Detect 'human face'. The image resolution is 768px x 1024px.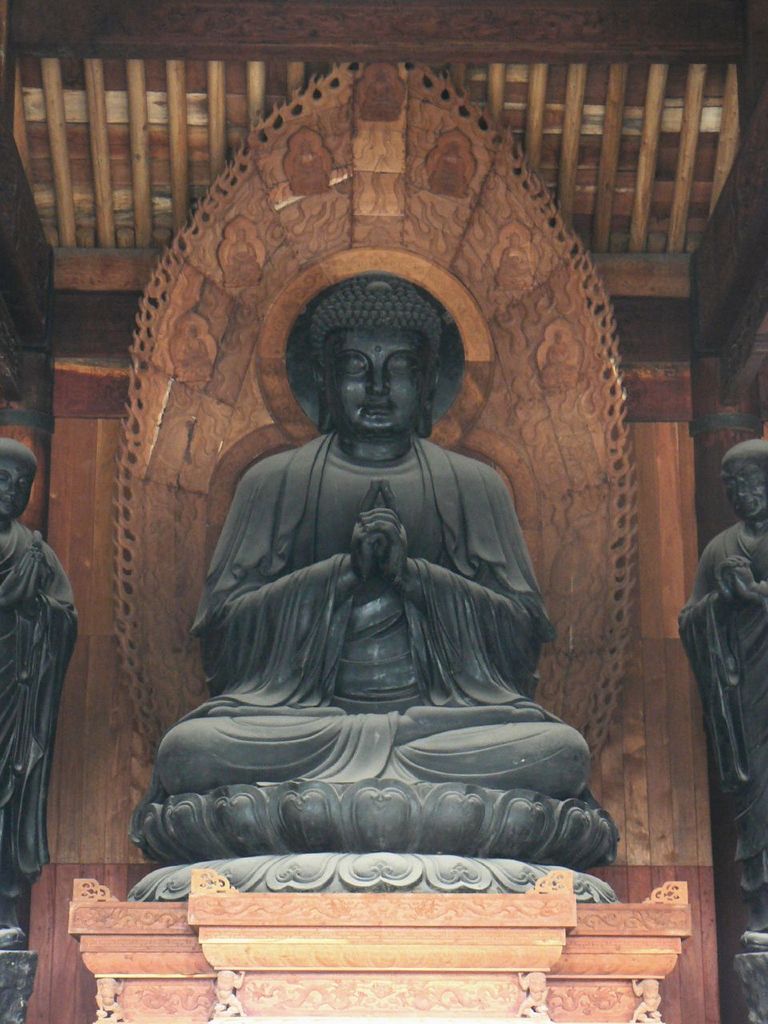
(318, 322, 434, 448).
